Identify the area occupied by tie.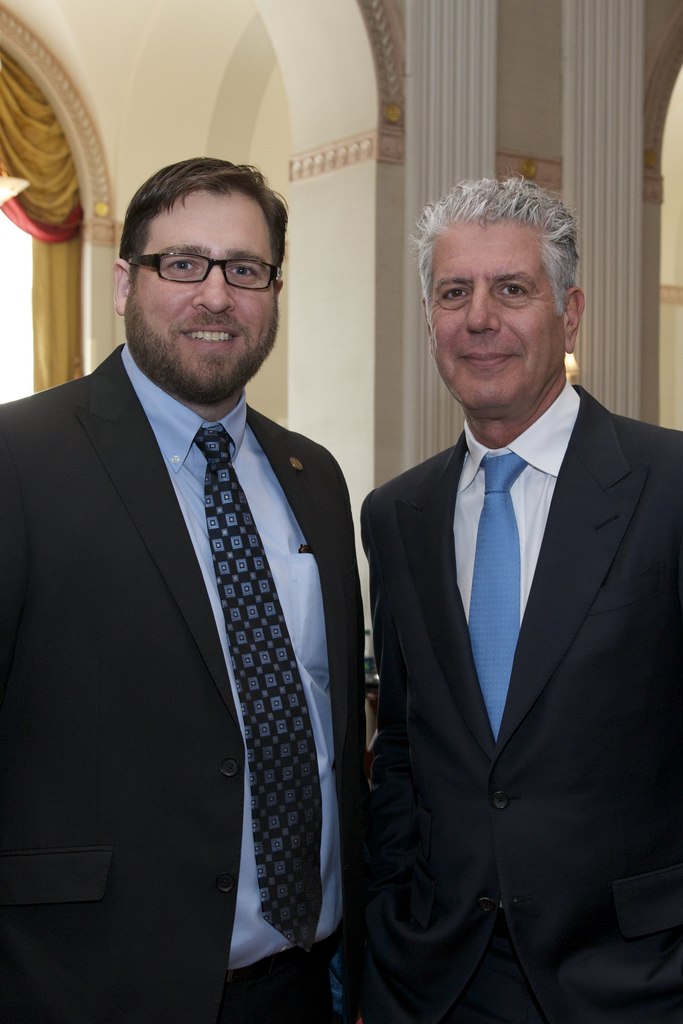
Area: 471/444/536/746.
